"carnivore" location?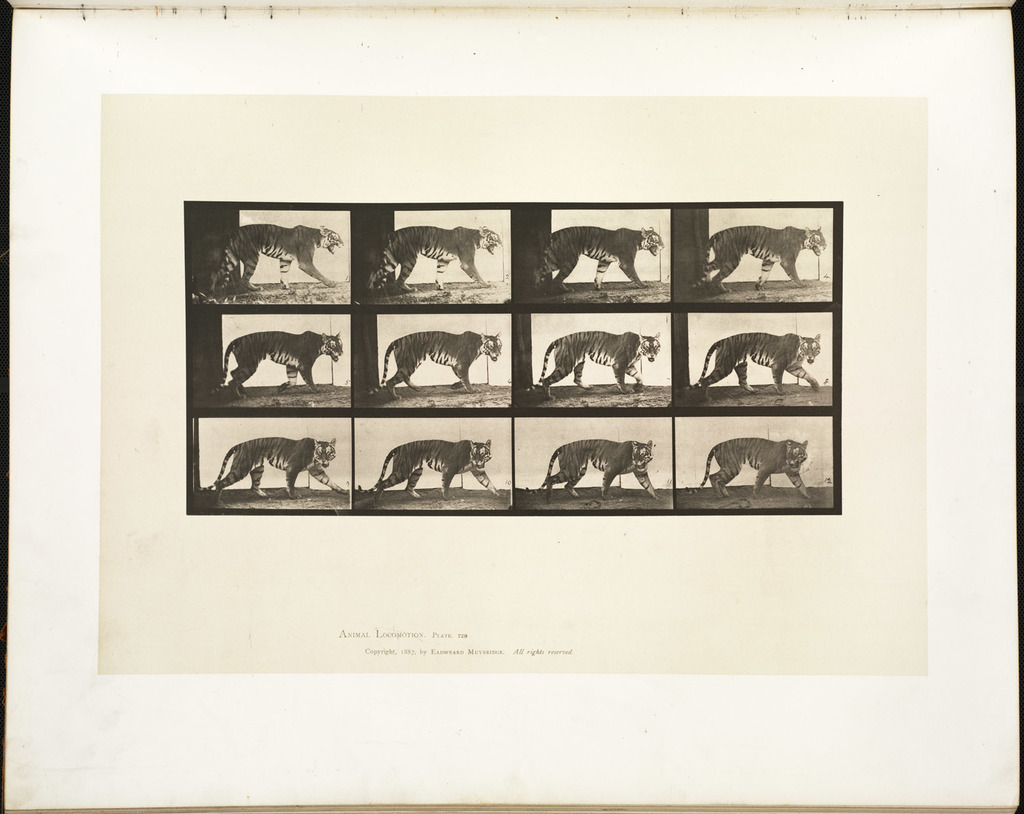
Rect(531, 220, 664, 287)
